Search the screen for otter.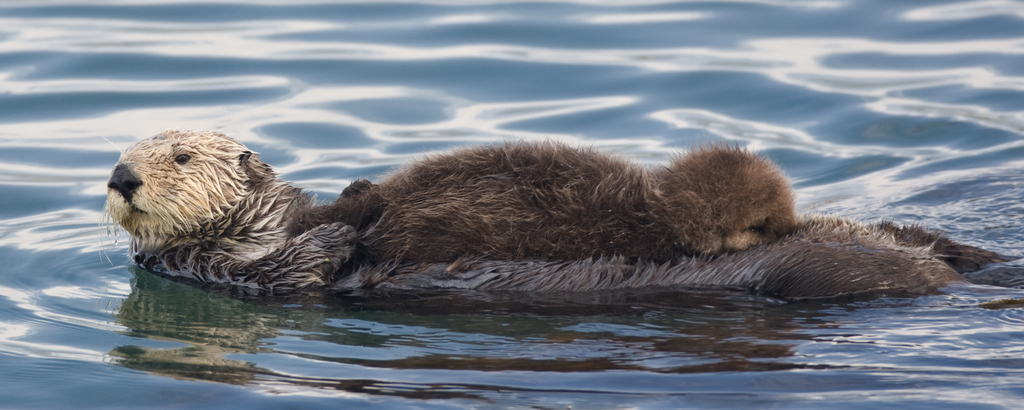
Found at select_region(95, 126, 1012, 312).
